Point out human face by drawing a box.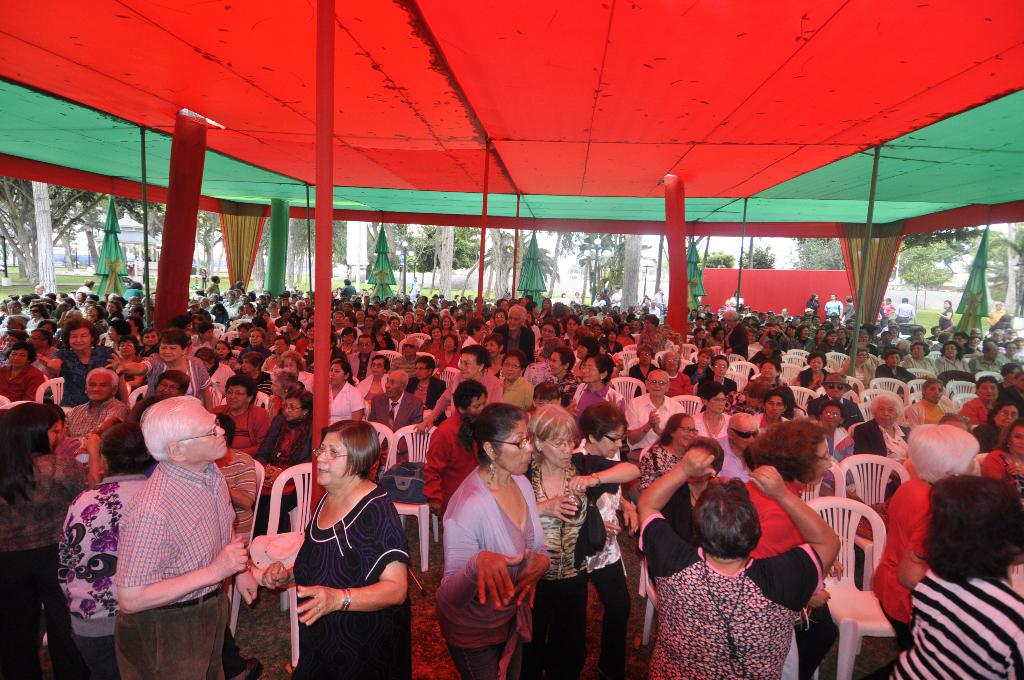
l=638, t=348, r=653, b=365.
